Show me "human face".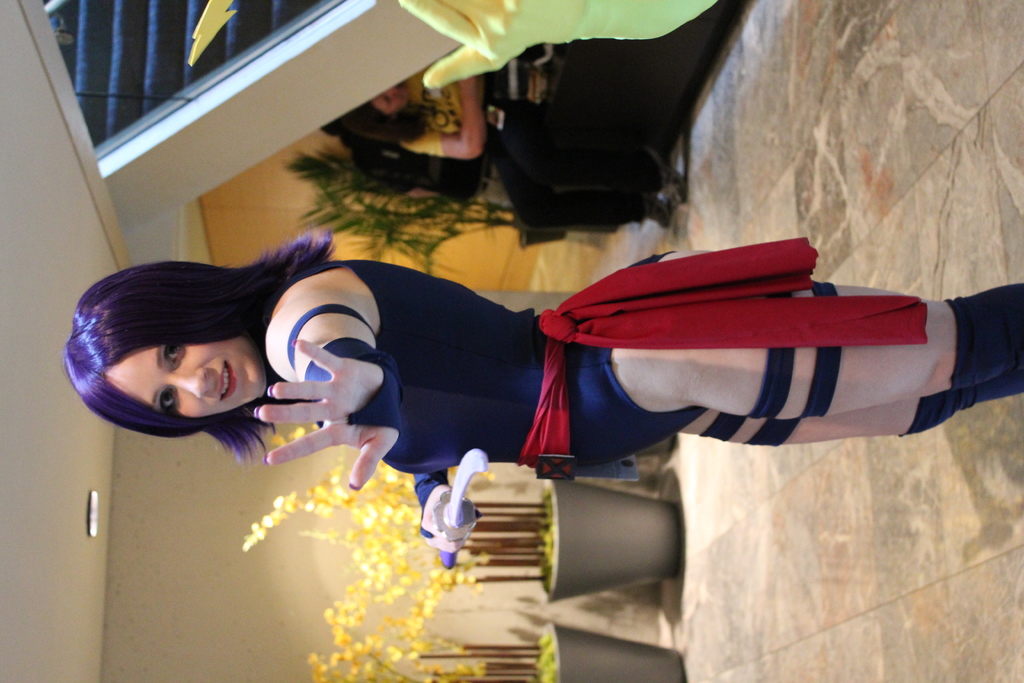
"human face" is here: locate(106, 340, 264, 415).
